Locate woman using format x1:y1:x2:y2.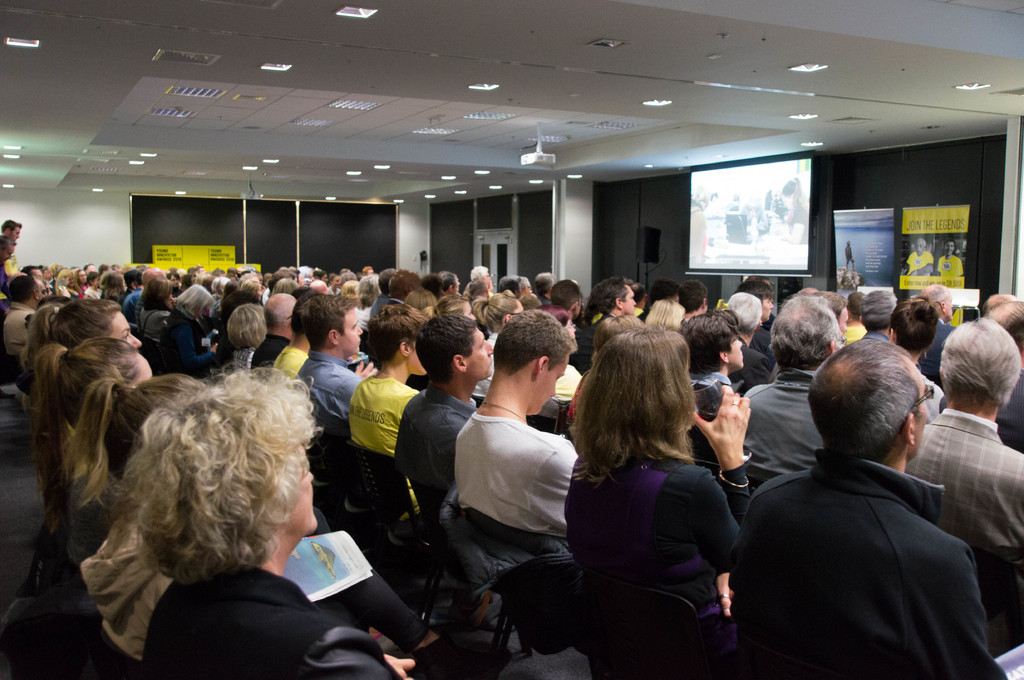
170:280:220:366.
